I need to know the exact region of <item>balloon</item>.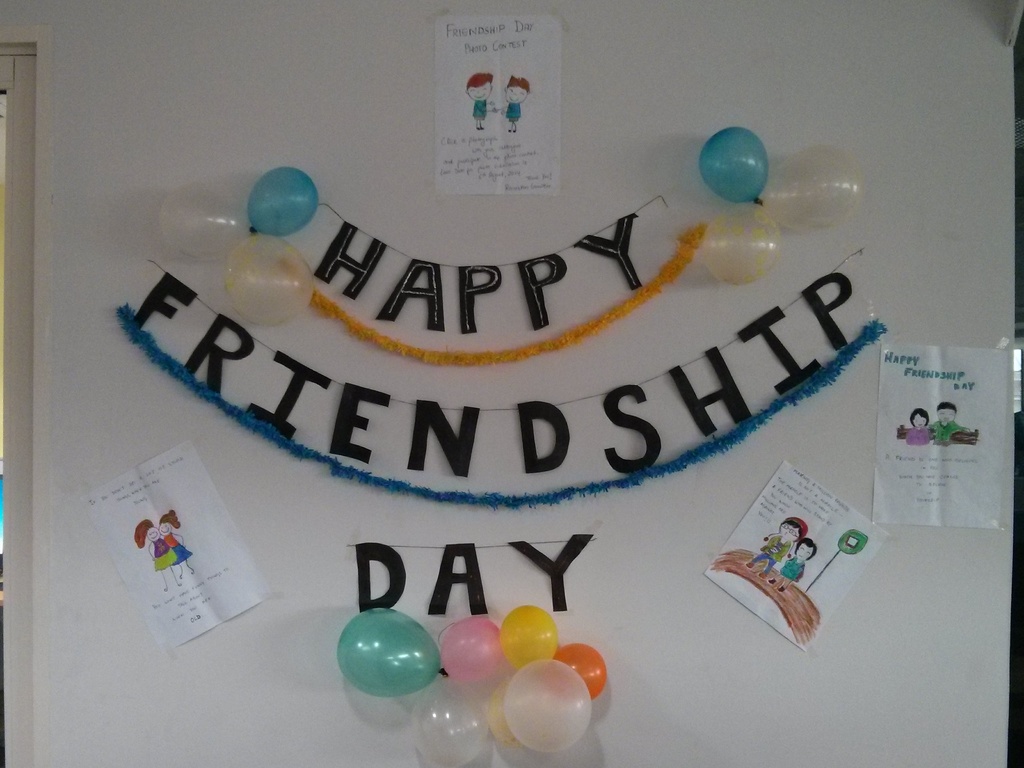
Region: left=506, top=659, right=593, bottom=755.
